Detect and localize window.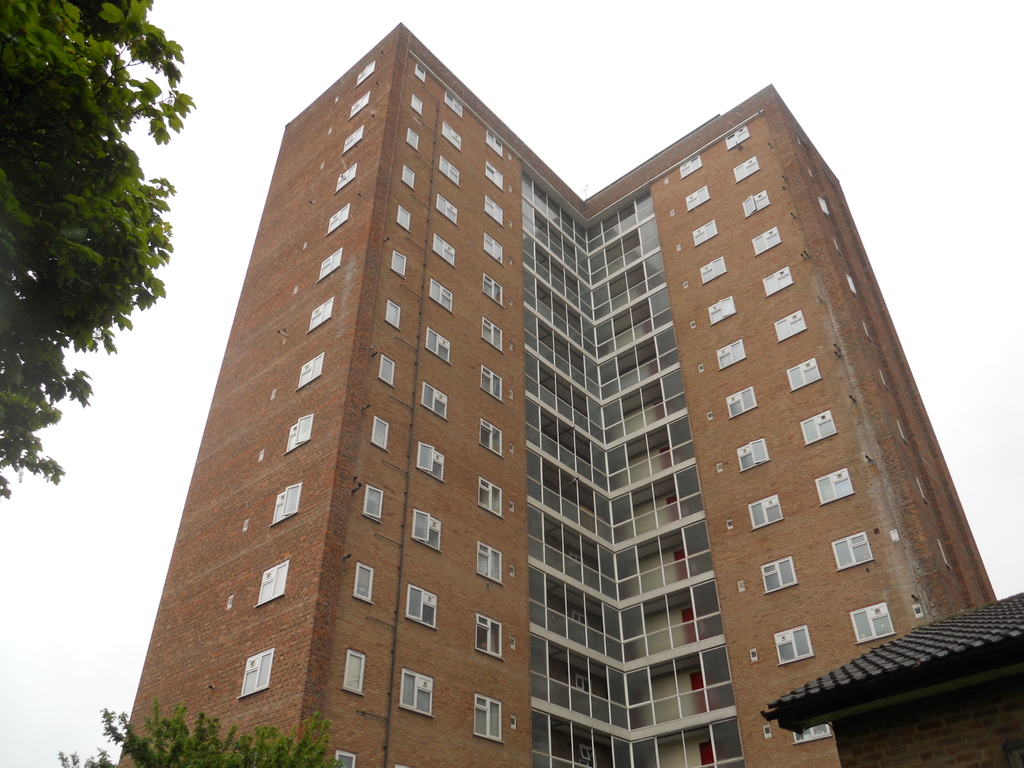
Localized at x1=413, y1=379, x2=453, y2=420.
